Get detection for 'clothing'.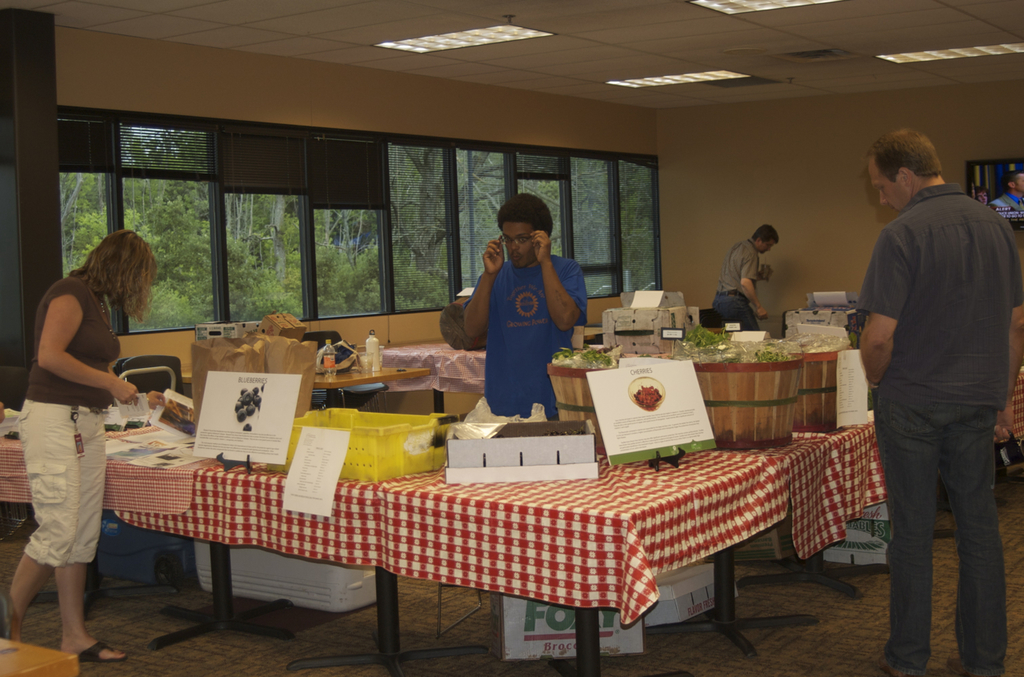
Detection: (20, 254, 130, 609).
